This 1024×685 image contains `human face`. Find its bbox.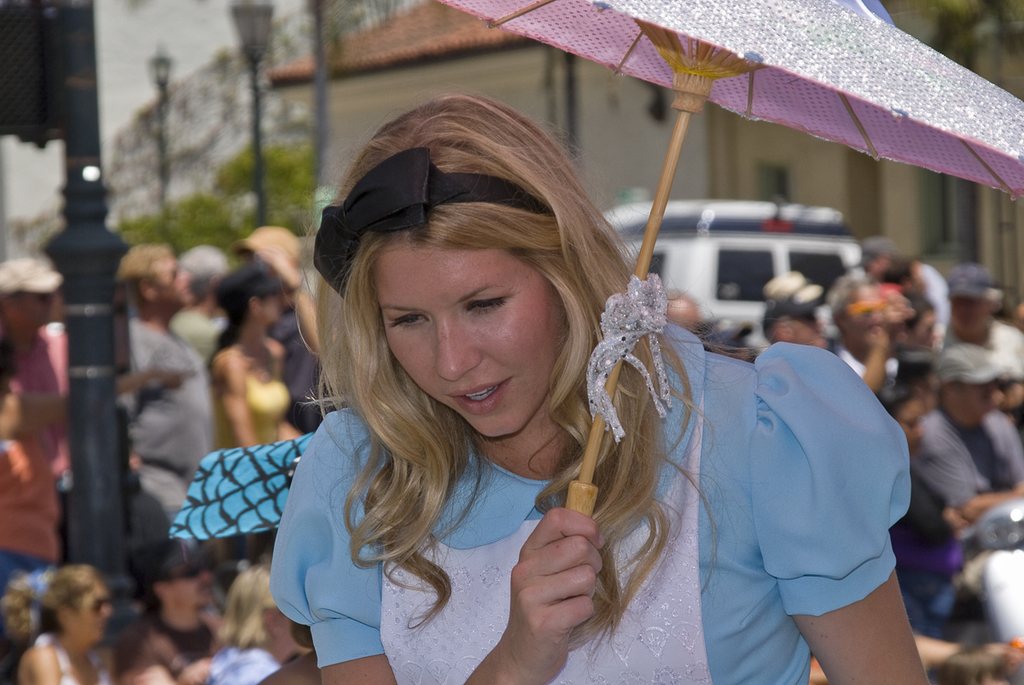
(left=840, top=288, right=875, bottom=345).
